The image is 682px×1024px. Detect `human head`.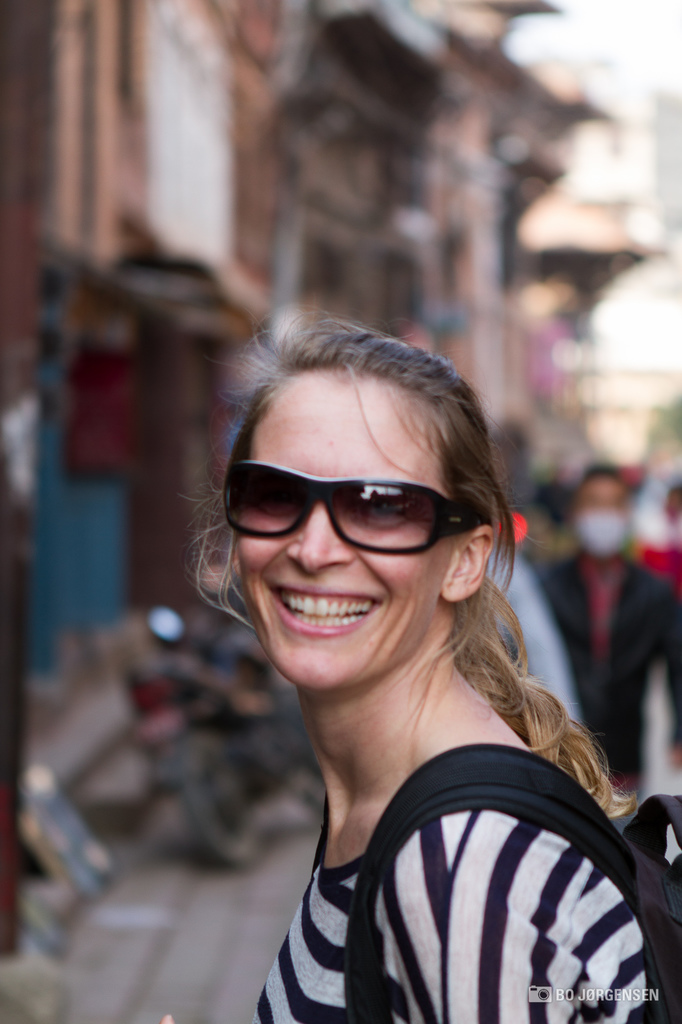
Detection: bbox=(573, 470, 630, 554).
